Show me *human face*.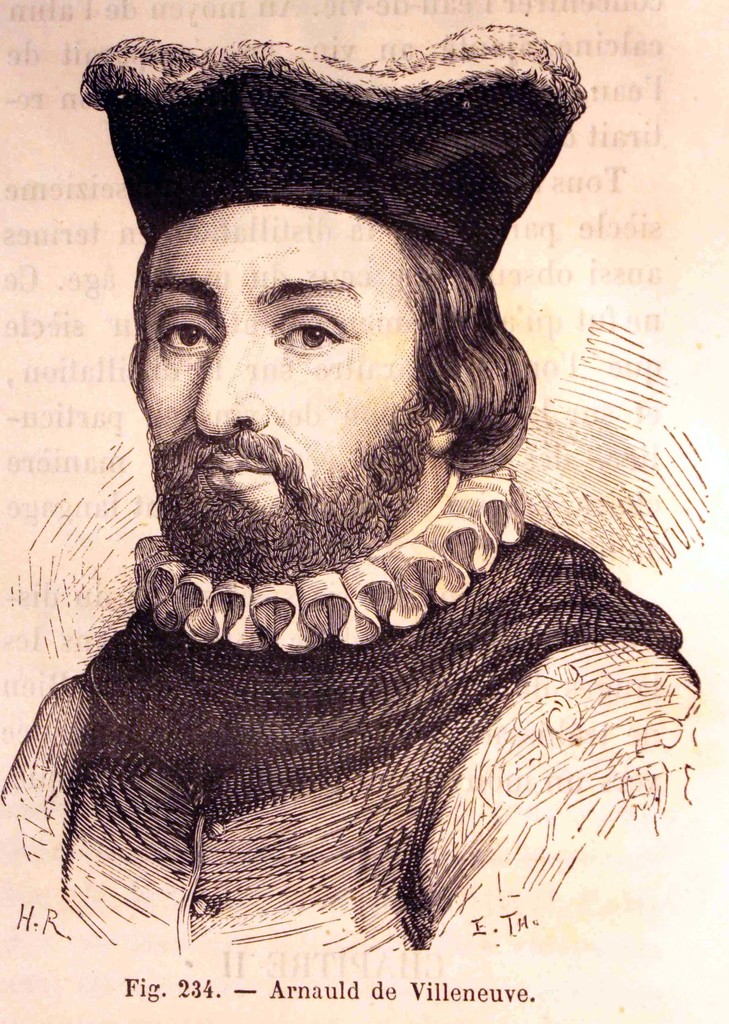
*human face* is here: locate(134, 206, 424, 584).
